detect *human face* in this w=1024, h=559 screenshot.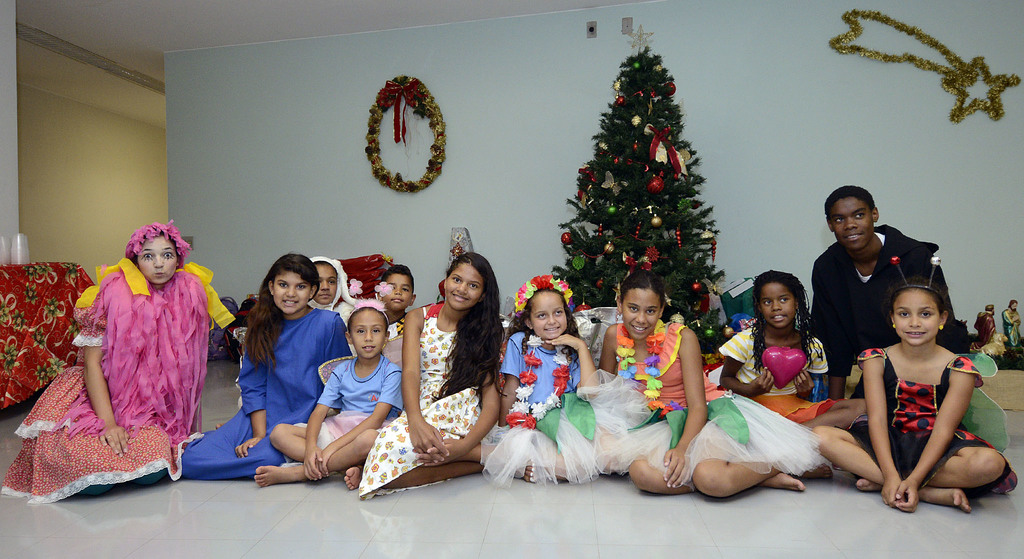
Detection: <bbox>891, 293, 938, 344</bbox>.
